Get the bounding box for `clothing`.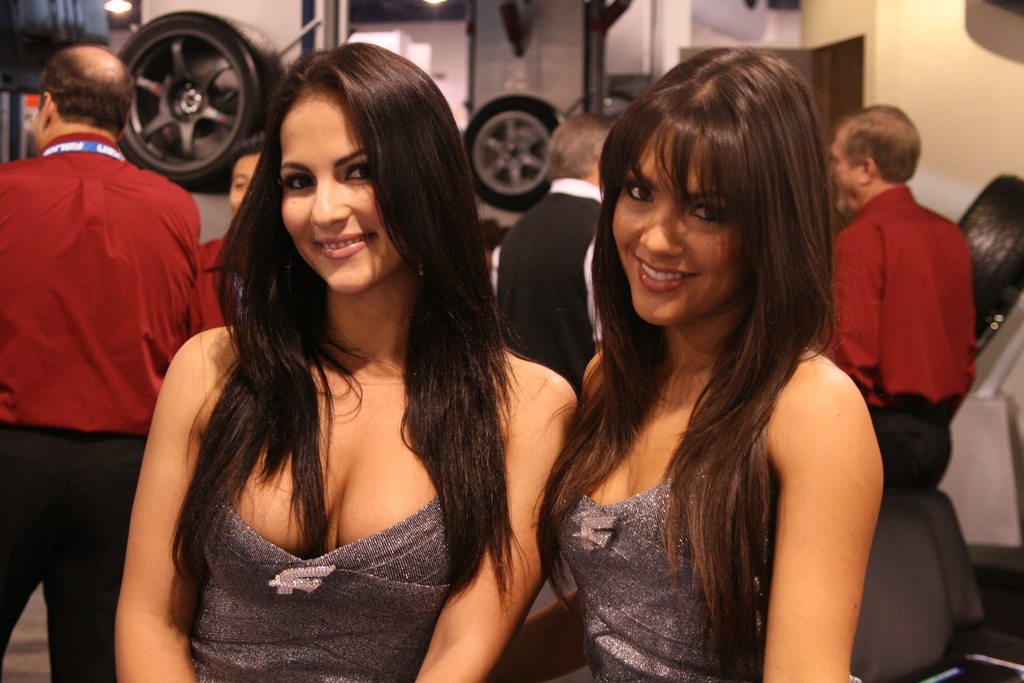
0 125 217 682.
